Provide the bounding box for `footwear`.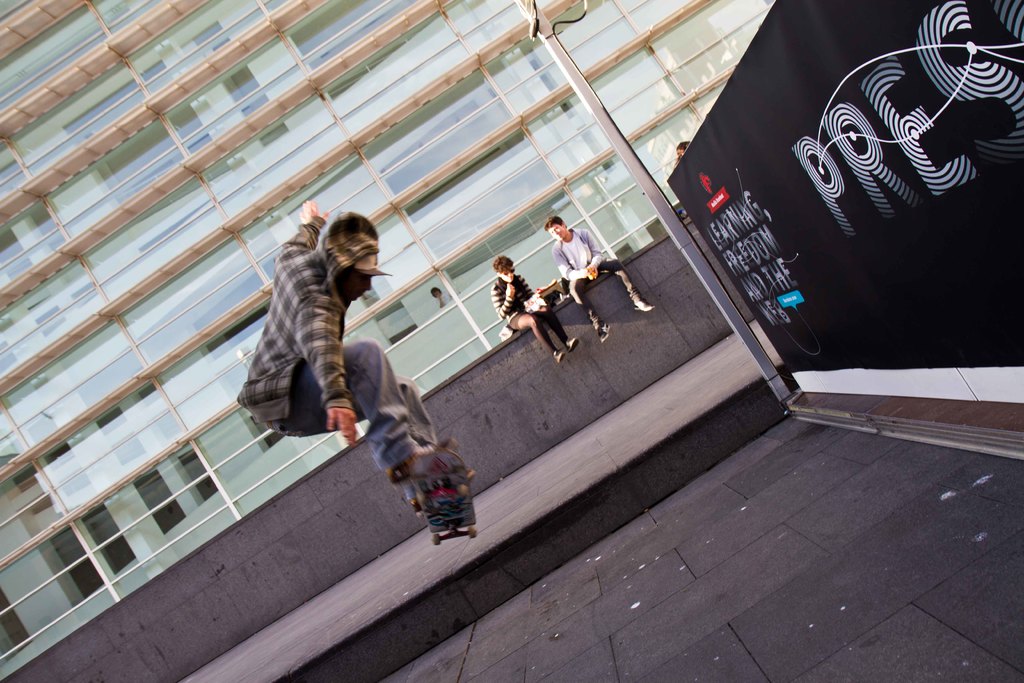
bbox(385, 437, 460, 488).
